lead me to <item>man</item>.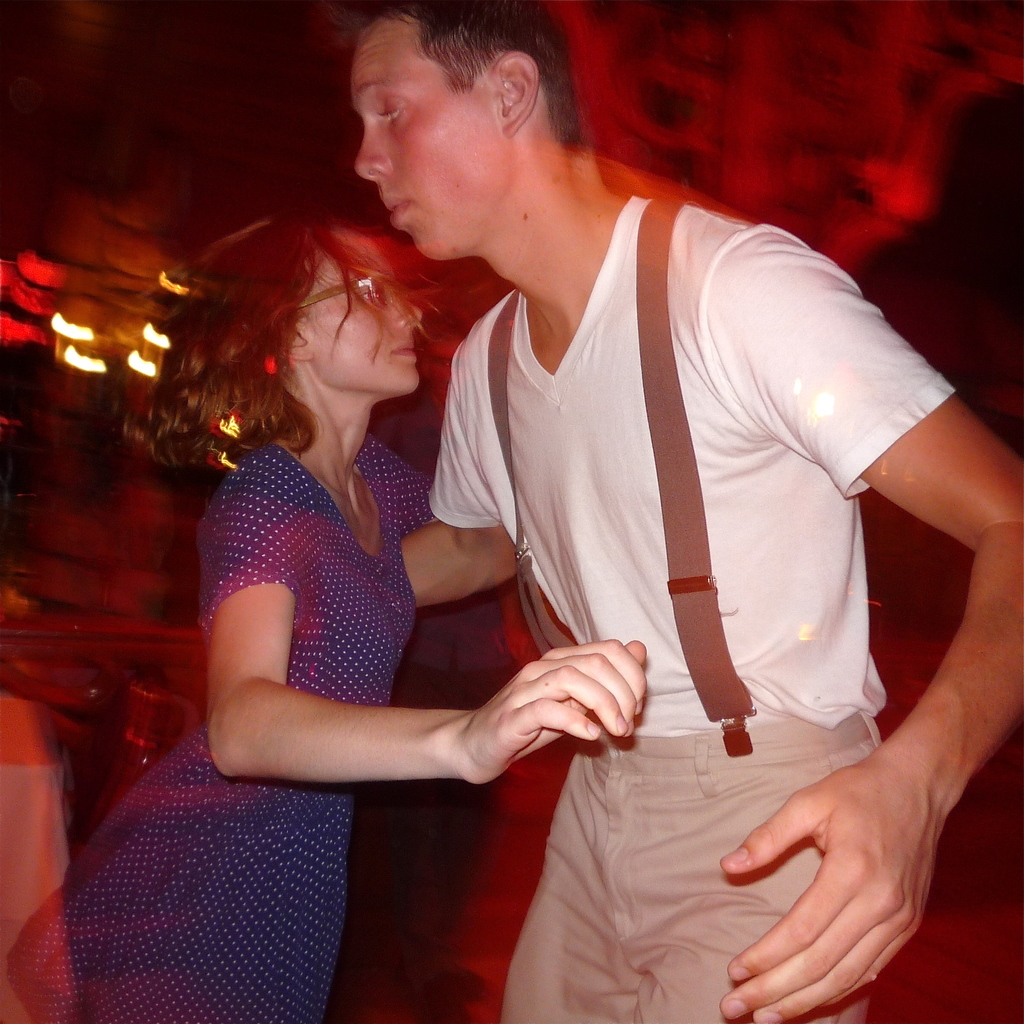
Lead to BBox(340, 2, 979, 1012).
